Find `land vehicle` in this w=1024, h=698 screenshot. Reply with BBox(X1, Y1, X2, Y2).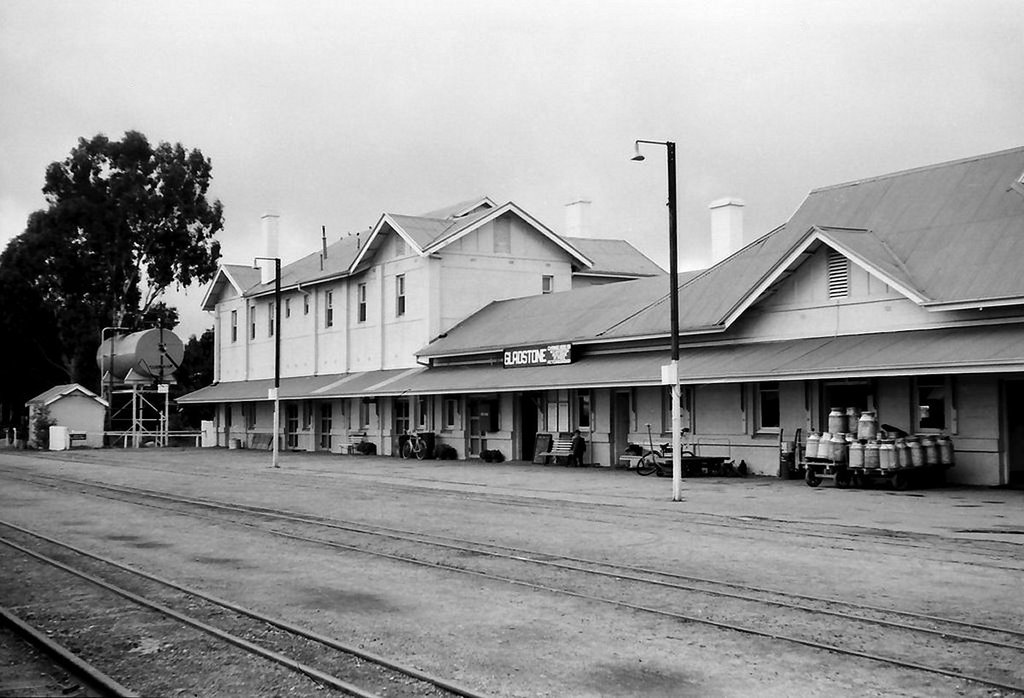
BBox(633, 440, 698, 477).
